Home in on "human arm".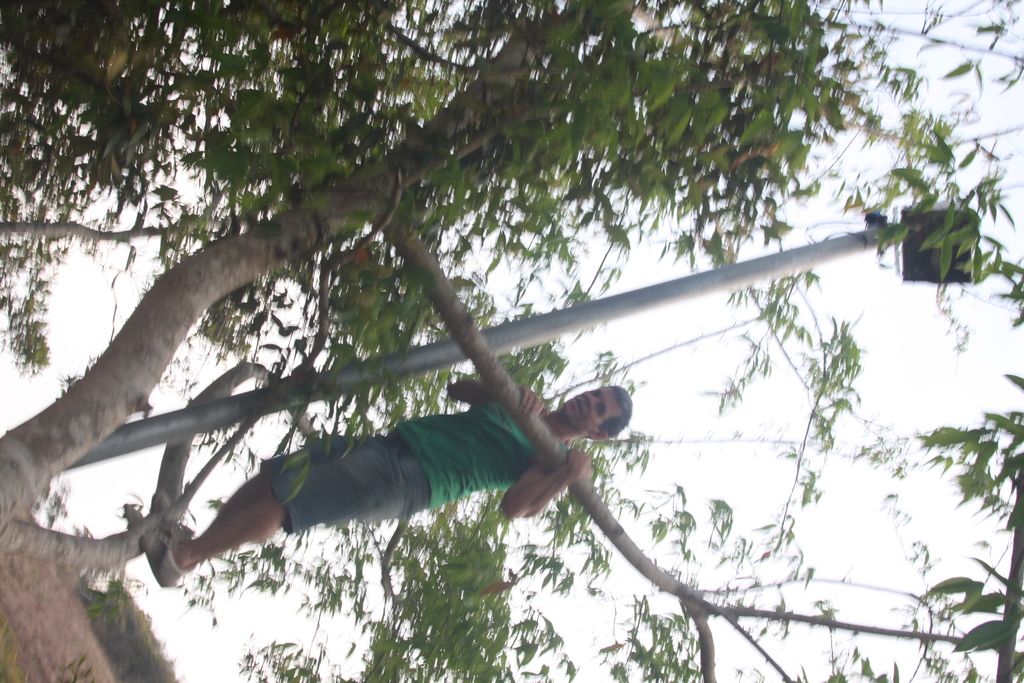
Homed in at 449 375 545 415.
